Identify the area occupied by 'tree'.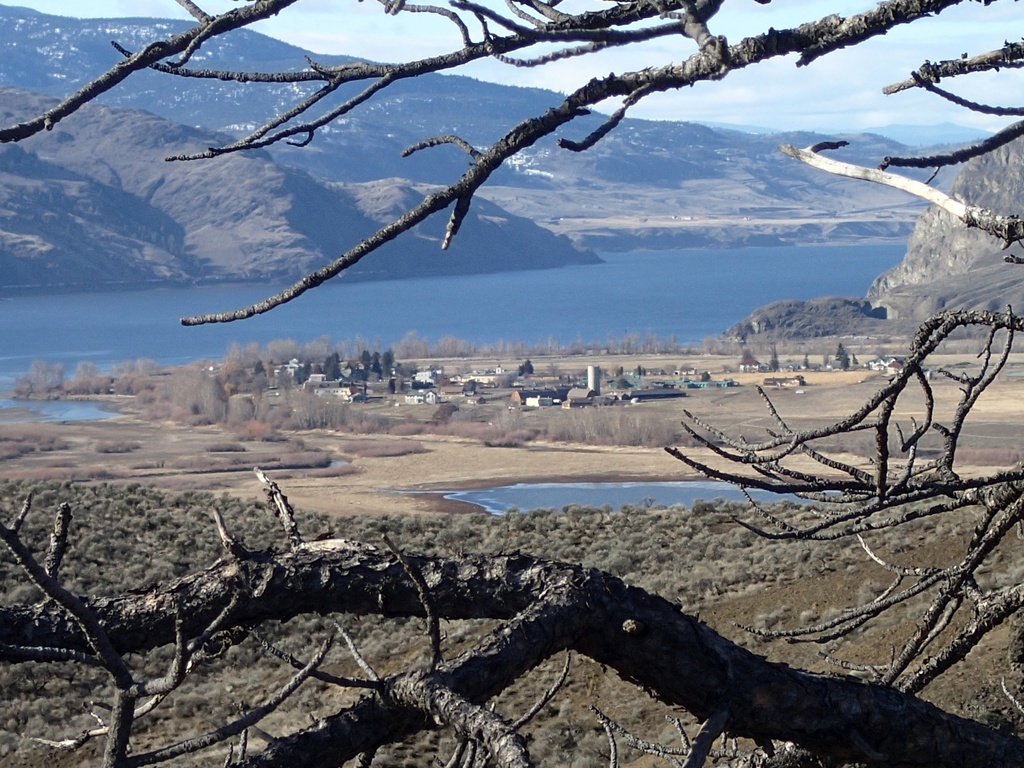
Area: 517,359,536,376.
